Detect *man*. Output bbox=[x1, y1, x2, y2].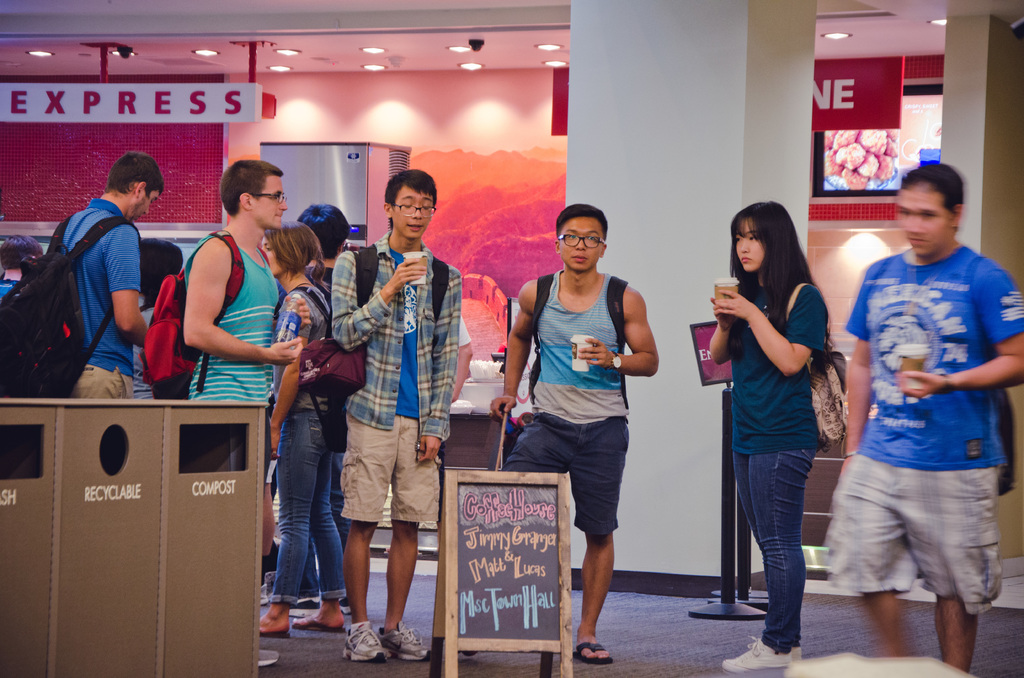
bbox=[57, 148, 162, 398].
